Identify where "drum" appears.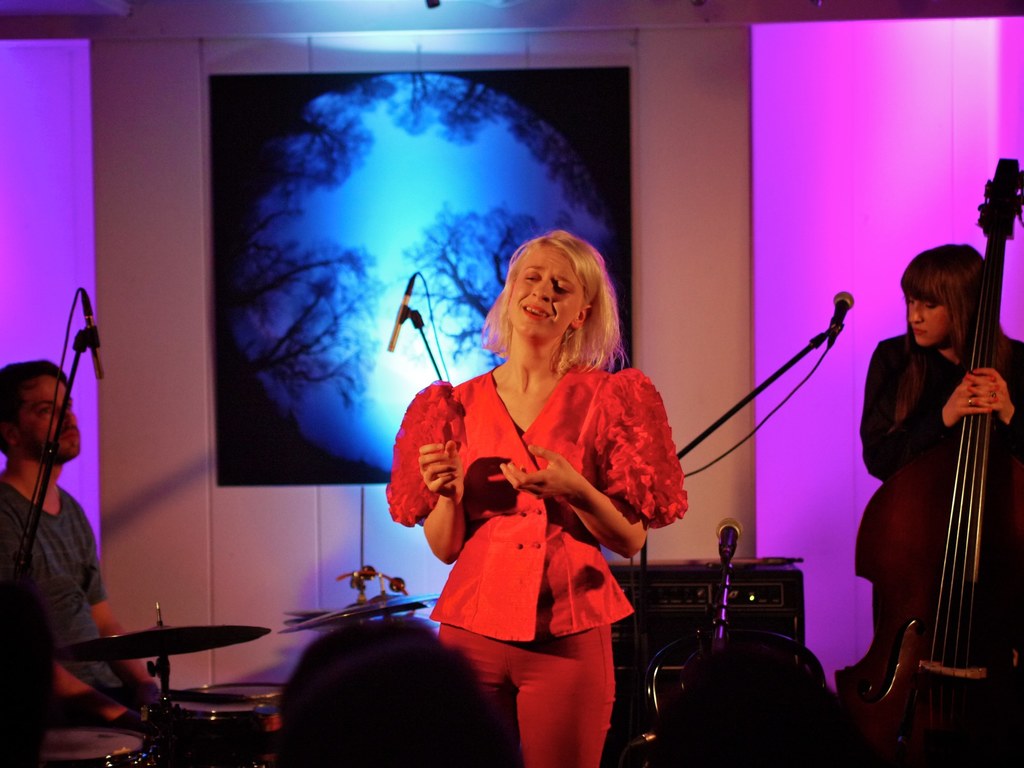
Appears at pyautogui.locateOnScreen(170, 680, 285, 758).
